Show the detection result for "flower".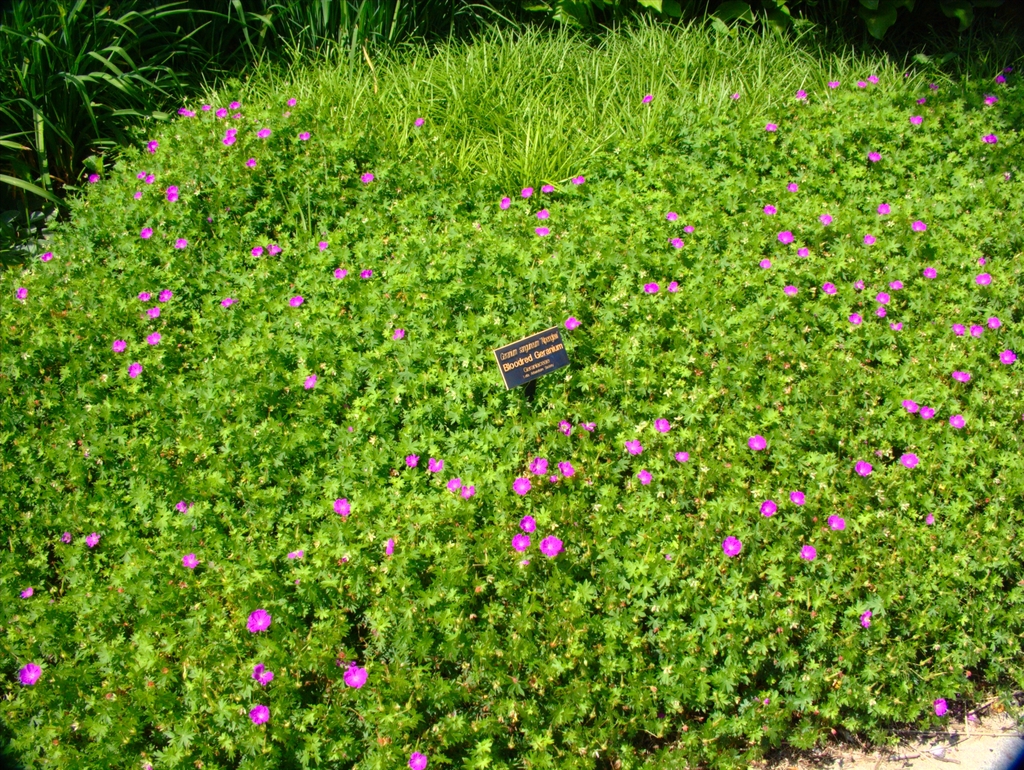
x1=557, y1=419, x2=572, y2=436.
